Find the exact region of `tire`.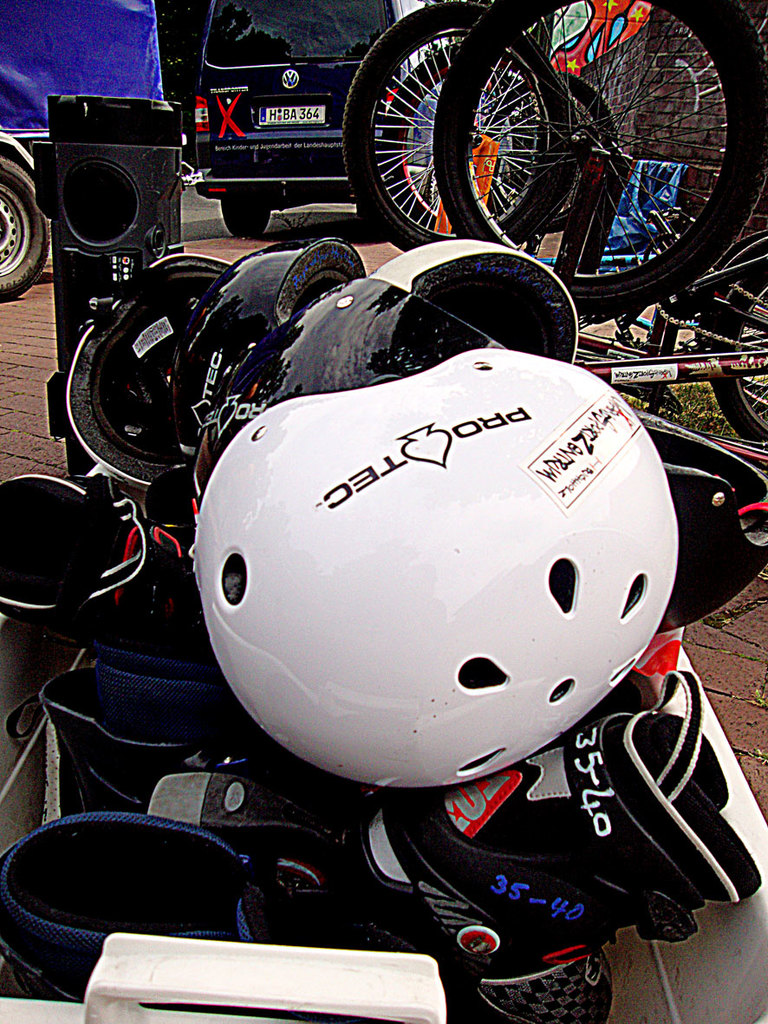
Exact region: rect(0, 157, 51, 302).
